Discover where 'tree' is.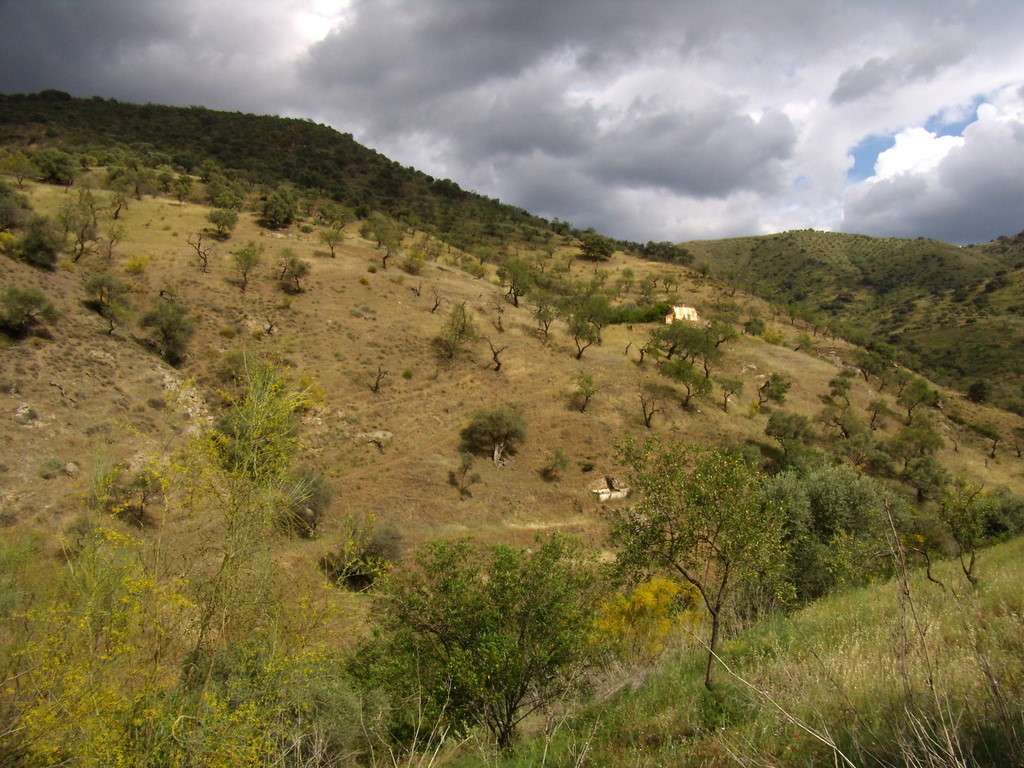
Discovered at l=897, t=377, r=932, b=421.
